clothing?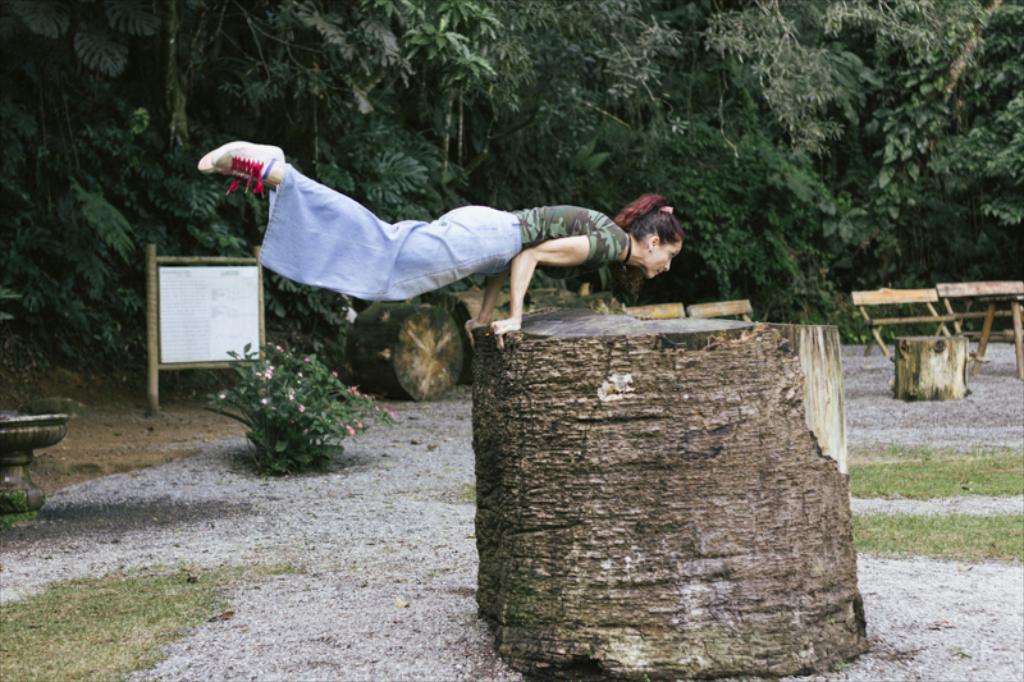
box(229, 141, 637, 320)
